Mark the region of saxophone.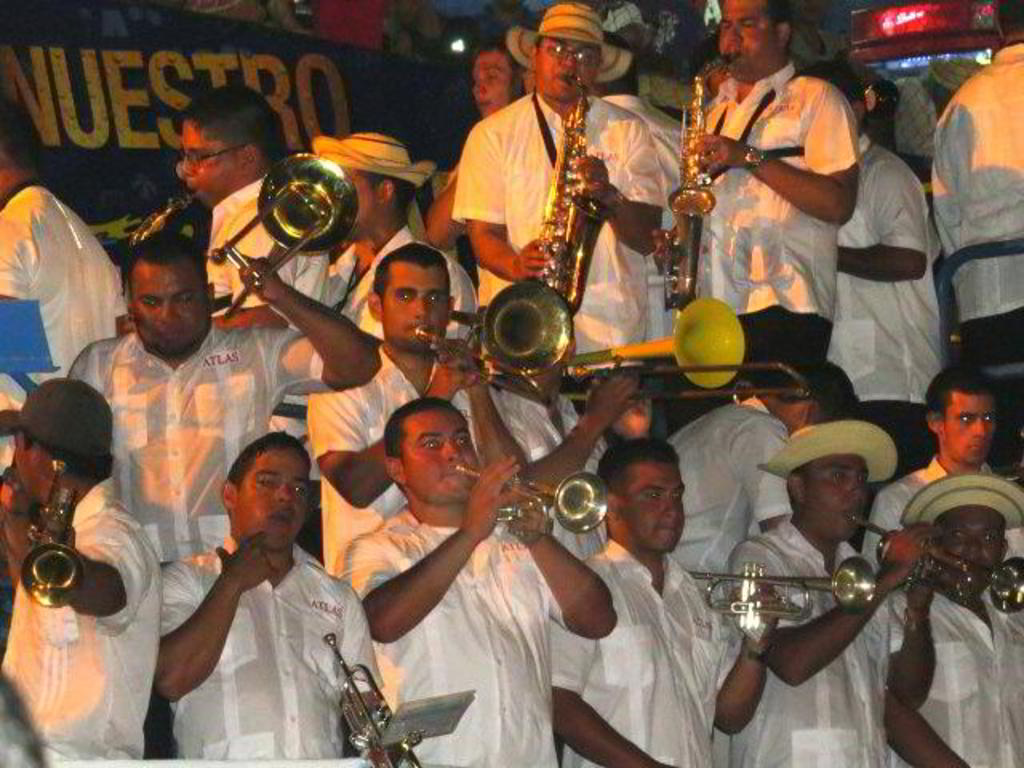
Region: left=653, top=51, right=736, bottom=312.
